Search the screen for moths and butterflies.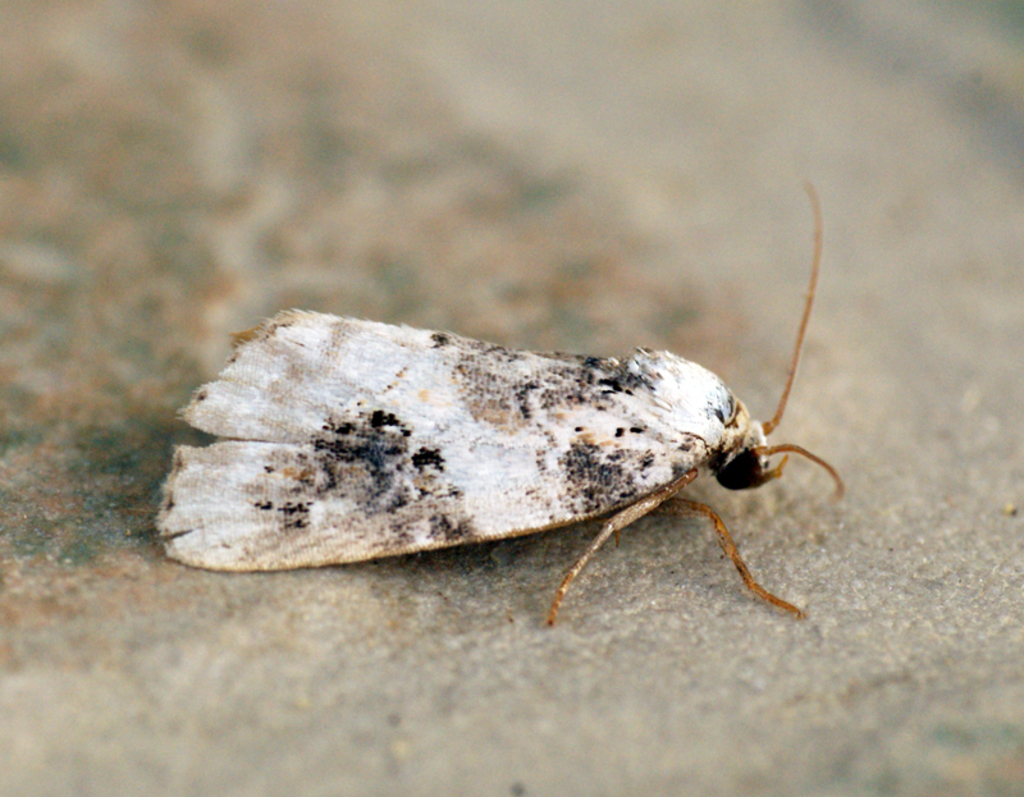
Found at select_region(154, 177, 846, 638).
